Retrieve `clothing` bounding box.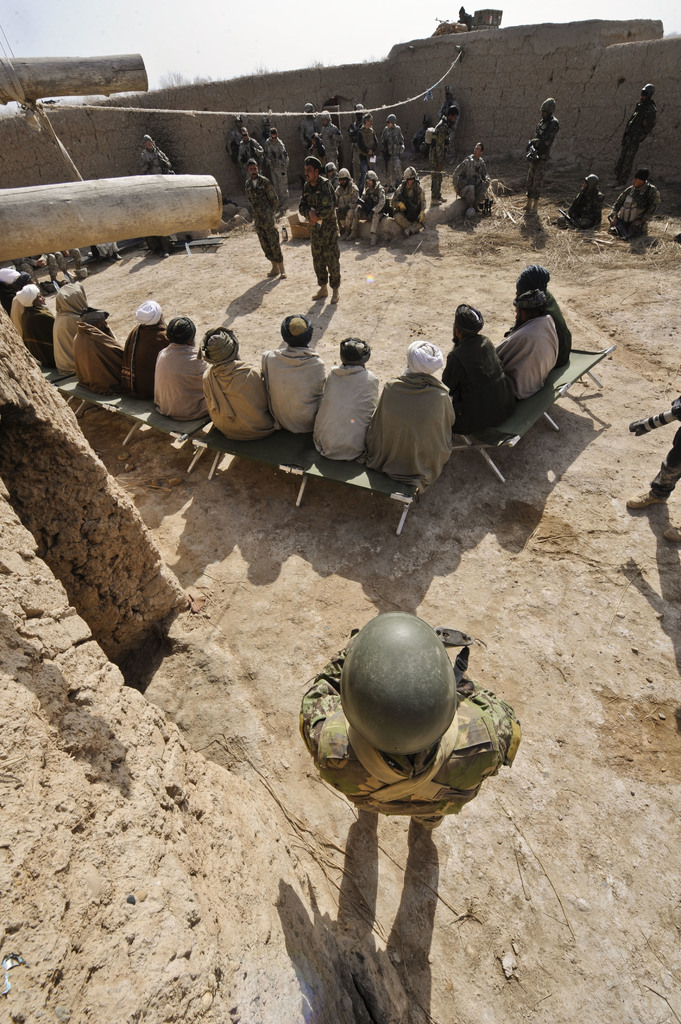
Bounding box: 19:302:49:369.
